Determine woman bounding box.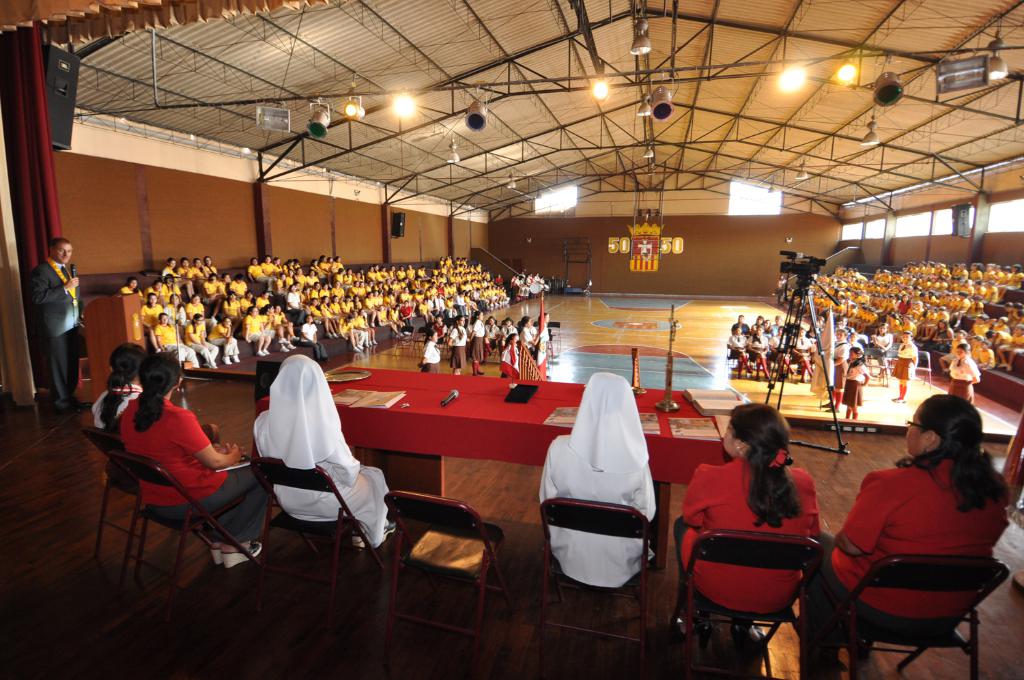
Determined: (x1=754, y1=315, x2=761, y2=331).
